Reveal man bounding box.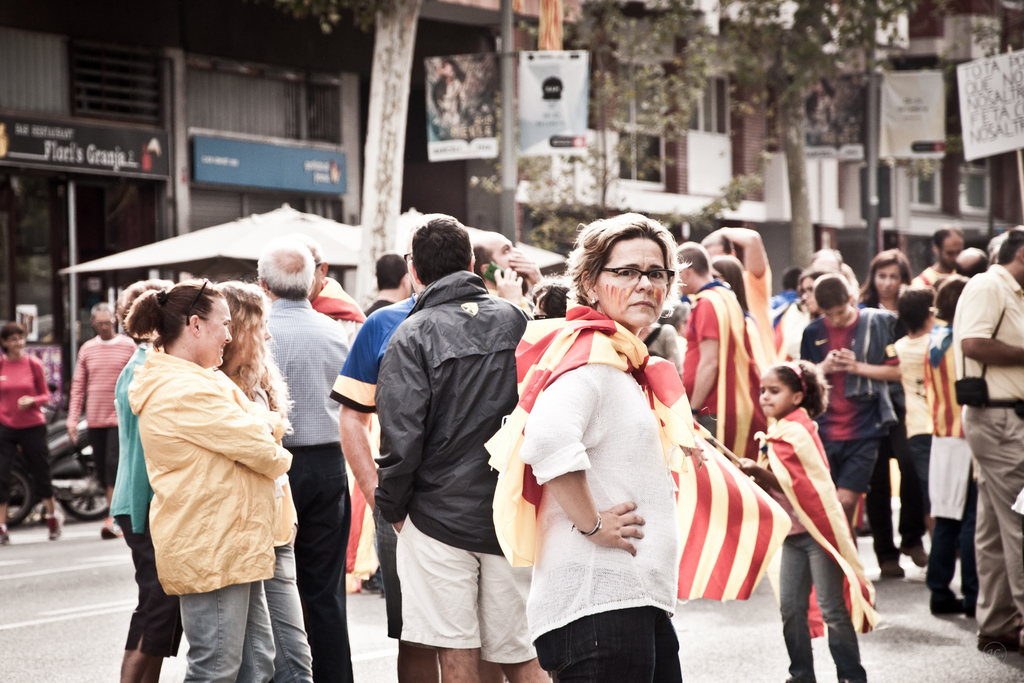
Revealed: crop(70, 300, 135, 536).
